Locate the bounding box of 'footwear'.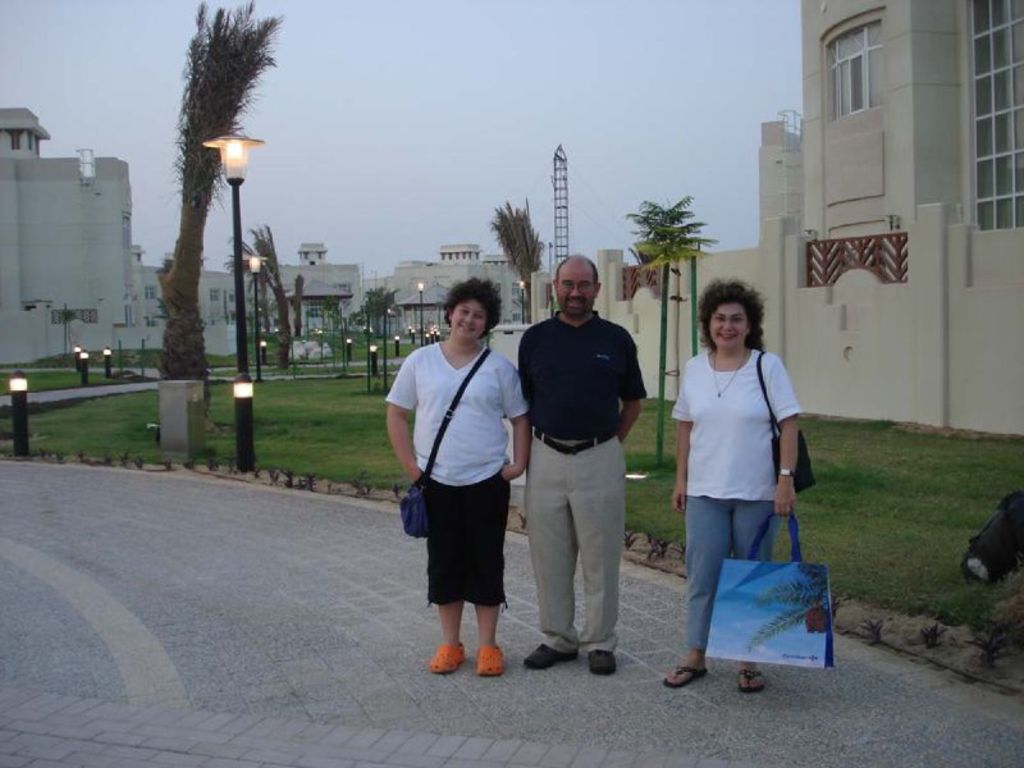
Bounding box: {"left": 428, "top": 641, "right": 465, "bottom": 672}.
